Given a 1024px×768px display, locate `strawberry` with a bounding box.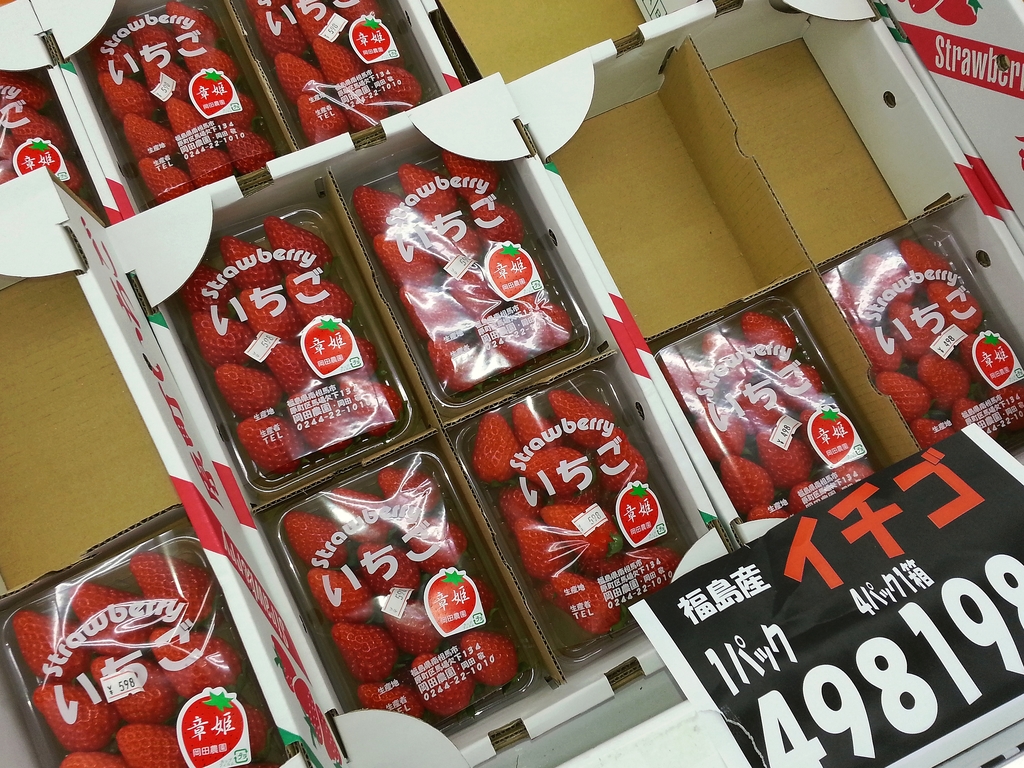
Located: [x1=56, y1=156, x2=88, y2=195].
